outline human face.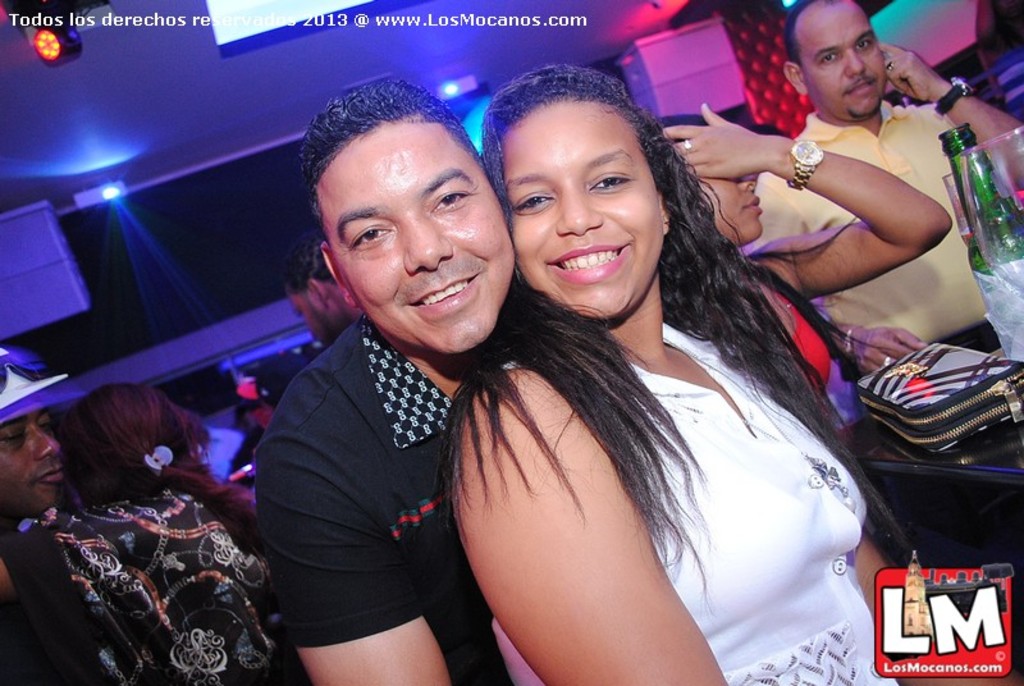
Outline: [x1=315, y1=113, x2=515, y2=356].
